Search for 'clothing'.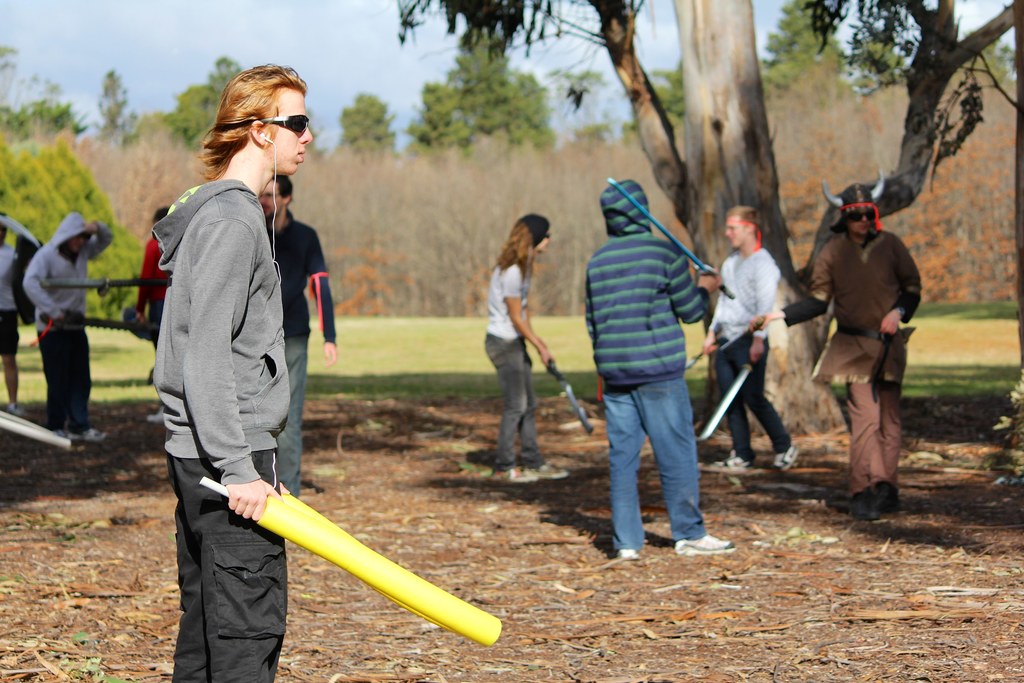
Found at x1=21, y1=202, x2=115, y2=432.
